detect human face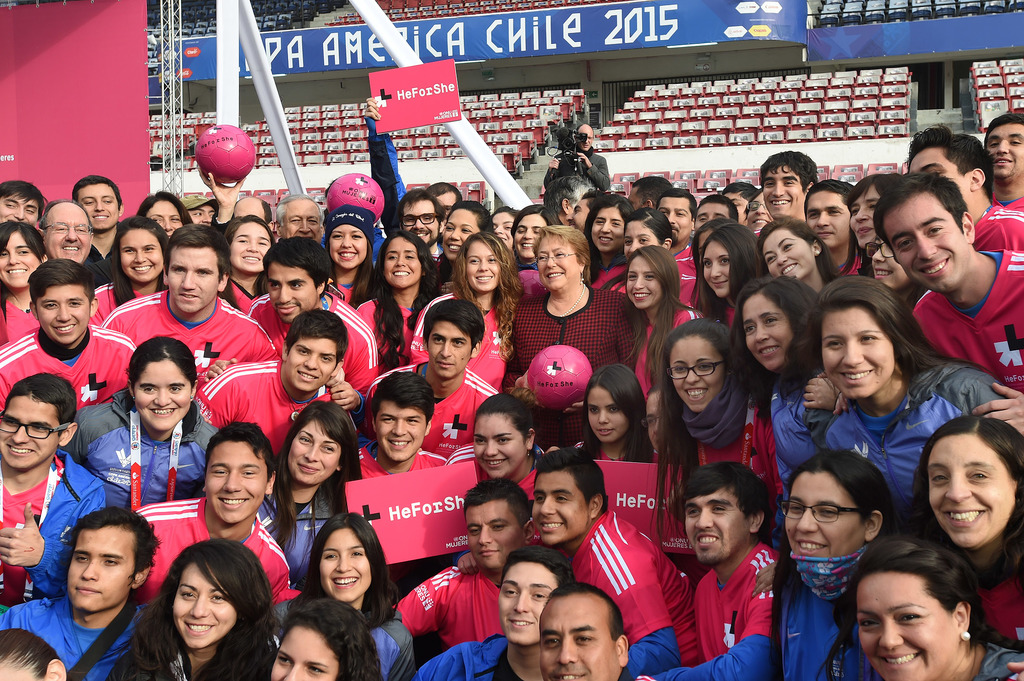
{"left": 858, "top": 573, "right": 957, "bottom": 680}
